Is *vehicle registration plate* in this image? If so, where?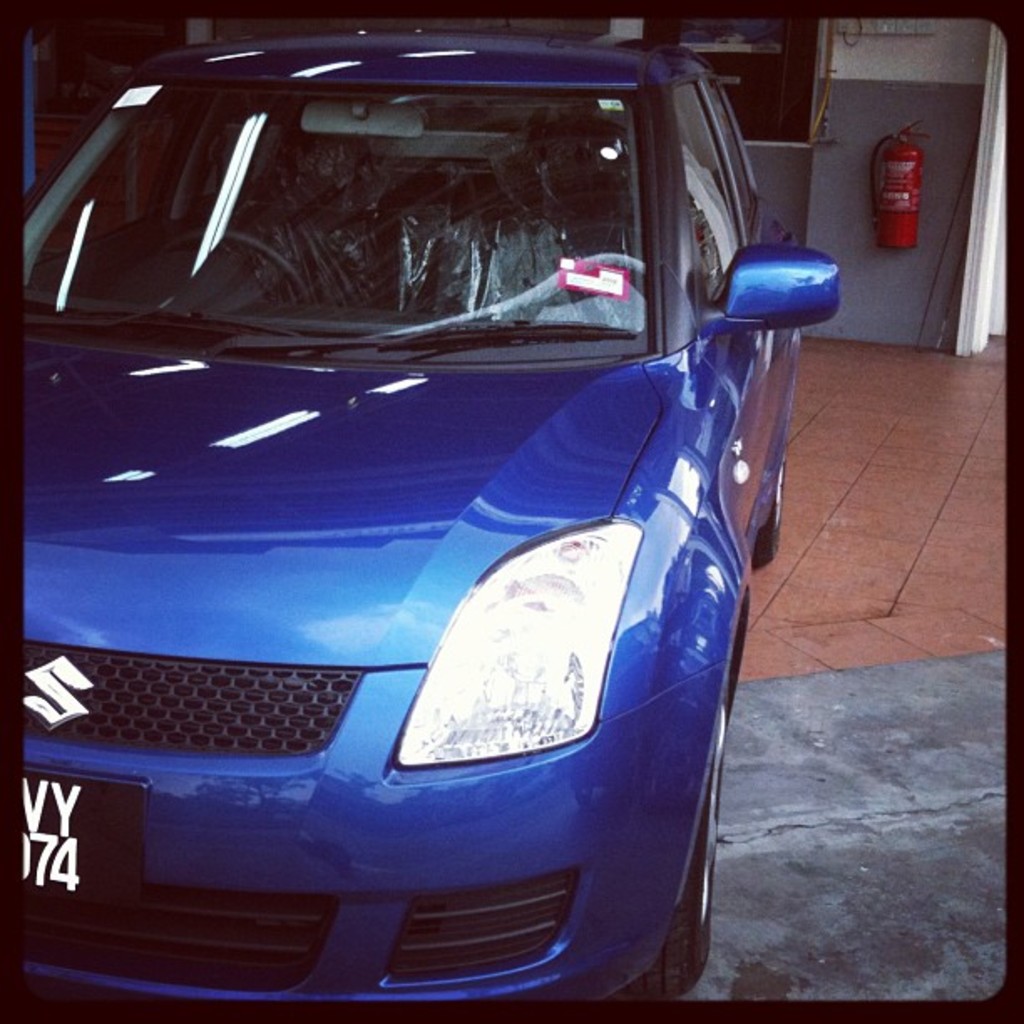
Yes, at x1=2 y1=768 x2=137 y2=910.
